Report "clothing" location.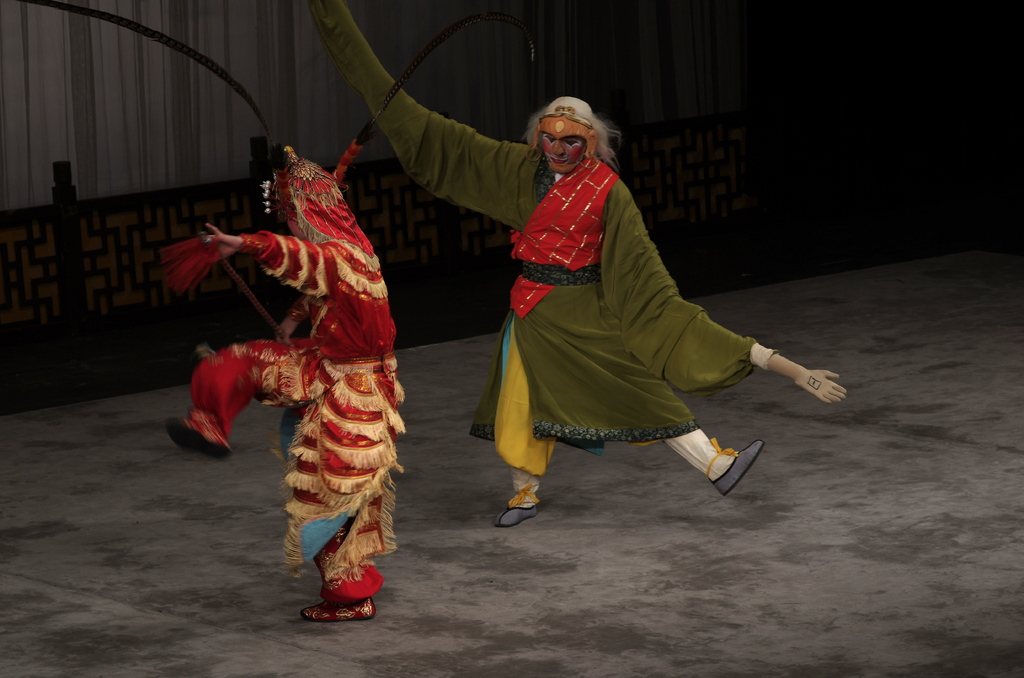
Report: (213,148,405,604).
